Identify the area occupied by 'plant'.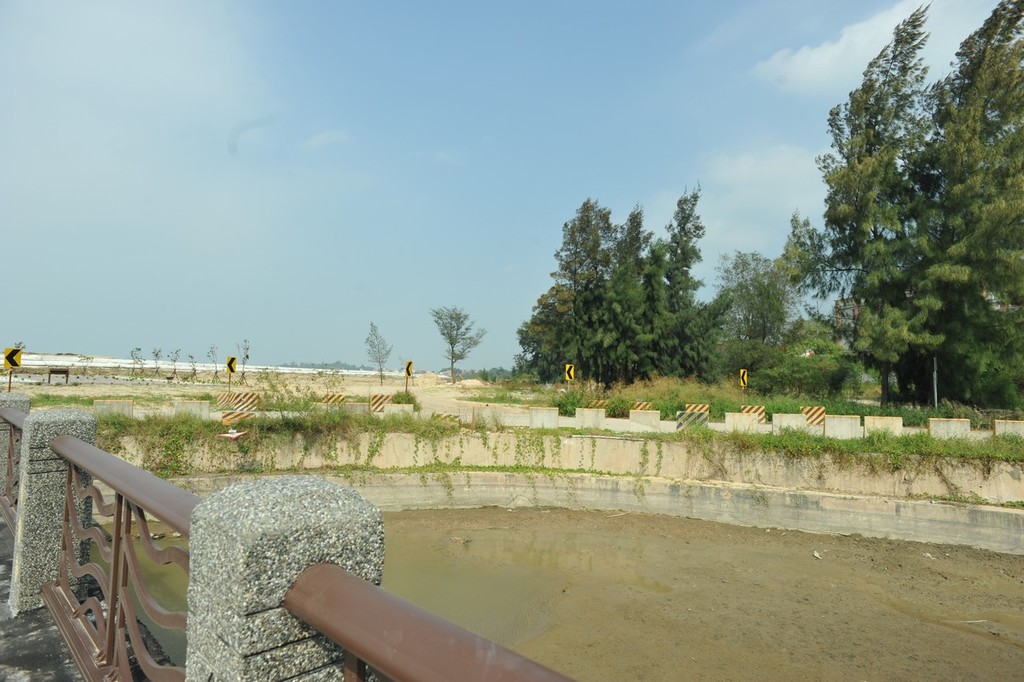
Area: pyautogui.locateOnScreen(815, 394, 961, 427).
